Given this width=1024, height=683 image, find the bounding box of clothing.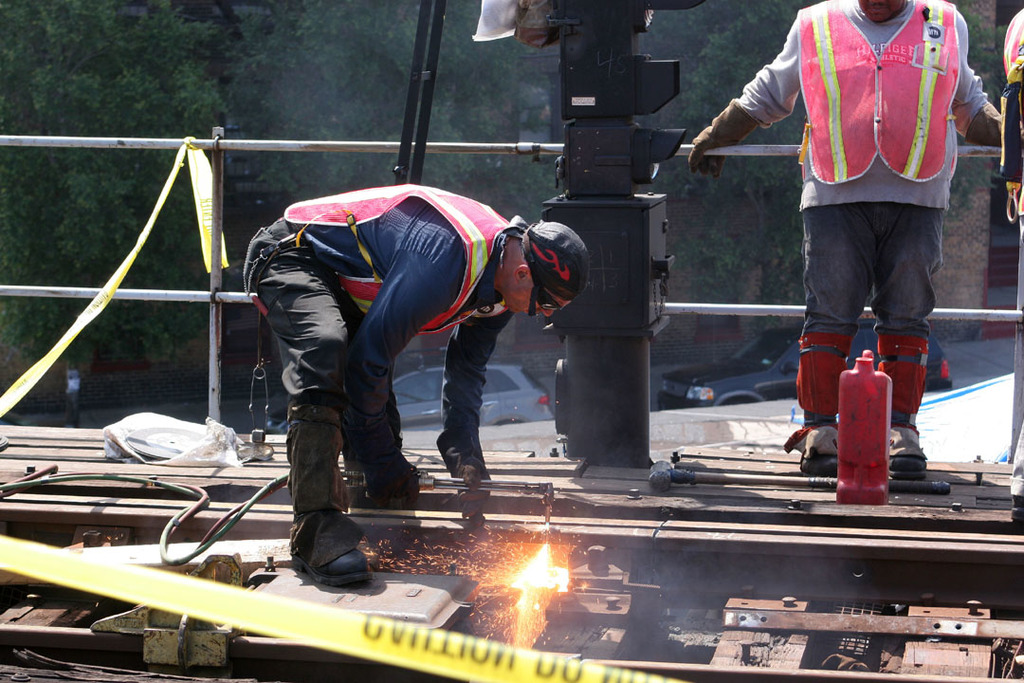
<box>245,181,514,584</box>.
